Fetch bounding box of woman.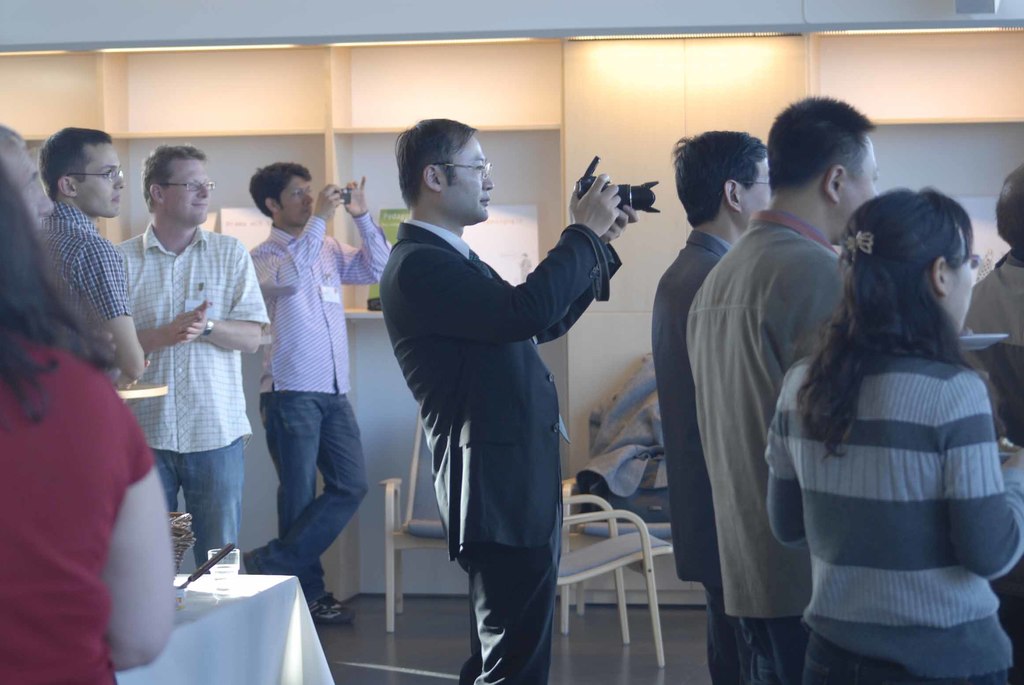
Bbox: detection(756, 148, 1022, 678).
